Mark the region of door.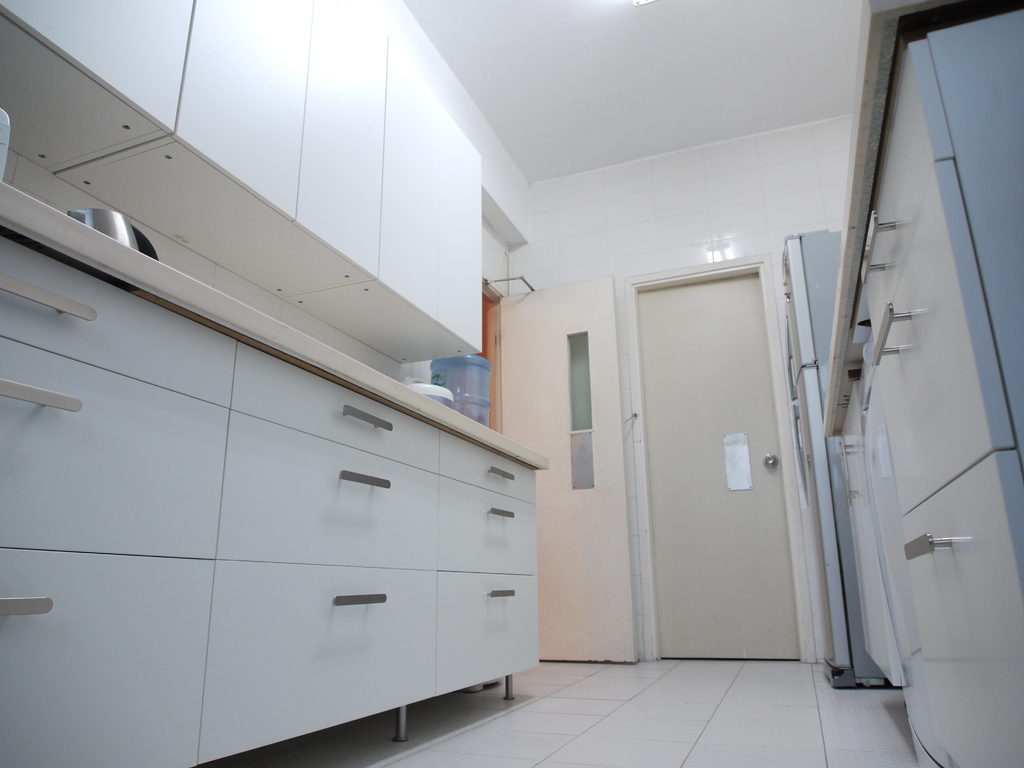
Region: (640,273,808,659).
